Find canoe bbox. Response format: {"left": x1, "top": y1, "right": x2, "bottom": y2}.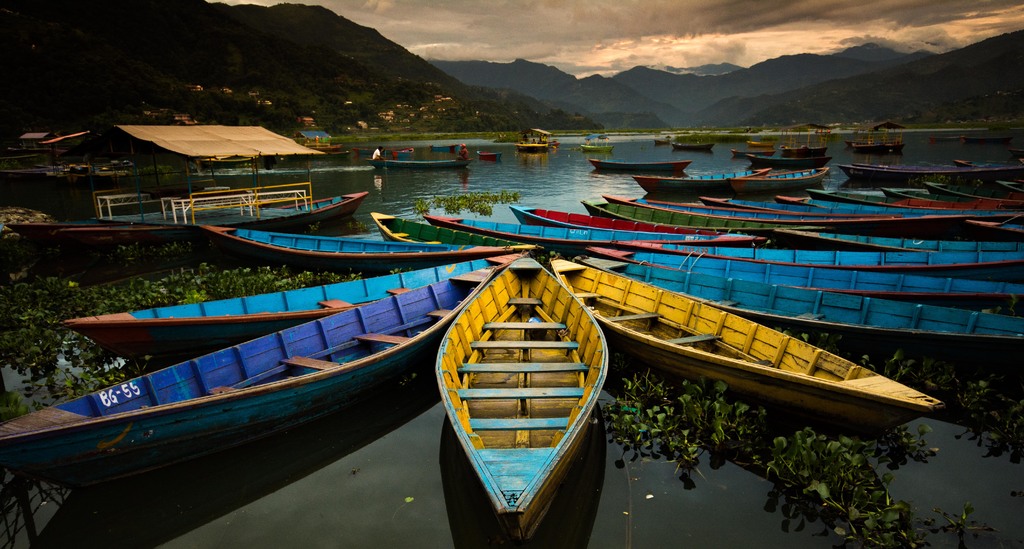
{"left": 735, "top": 145, "right": 778, "bottom": 161}.
